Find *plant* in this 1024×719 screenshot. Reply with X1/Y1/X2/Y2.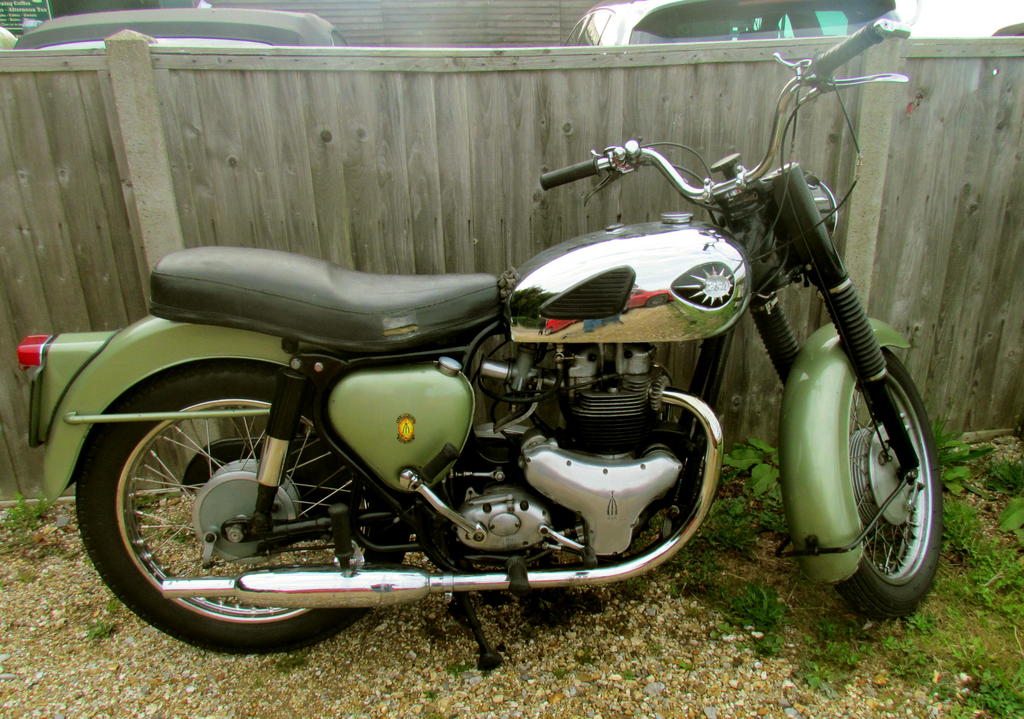
721/576/793/655.
